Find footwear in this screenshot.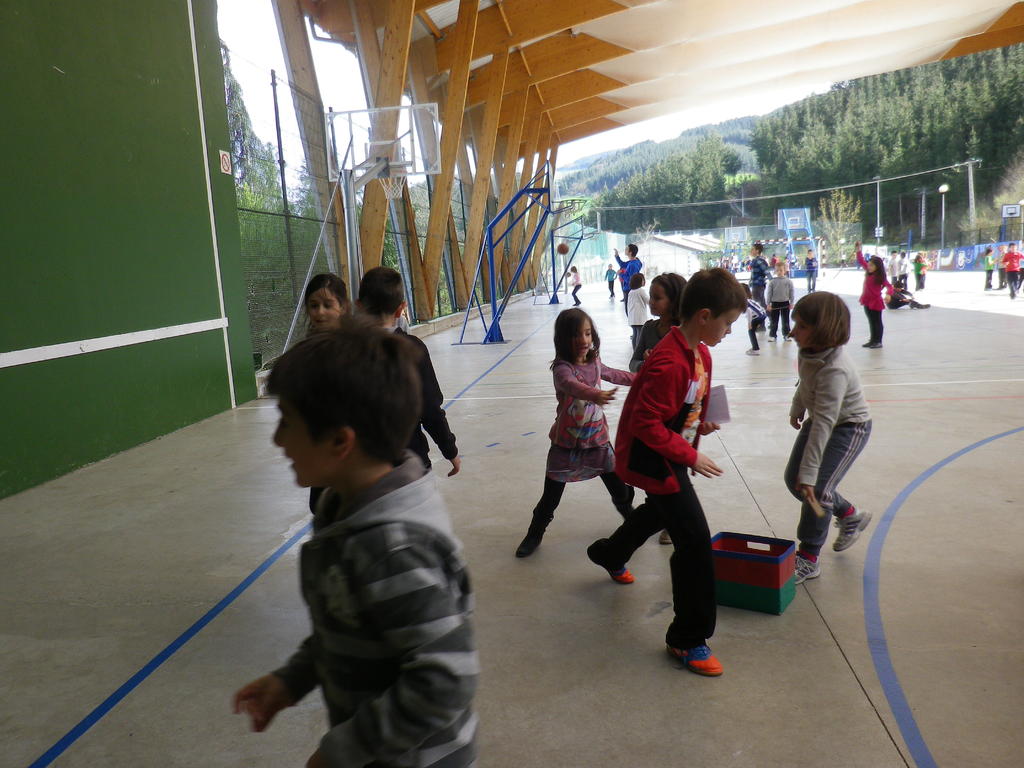
The bounding box for footwear is bbox=[518, 526, 547, 562].
